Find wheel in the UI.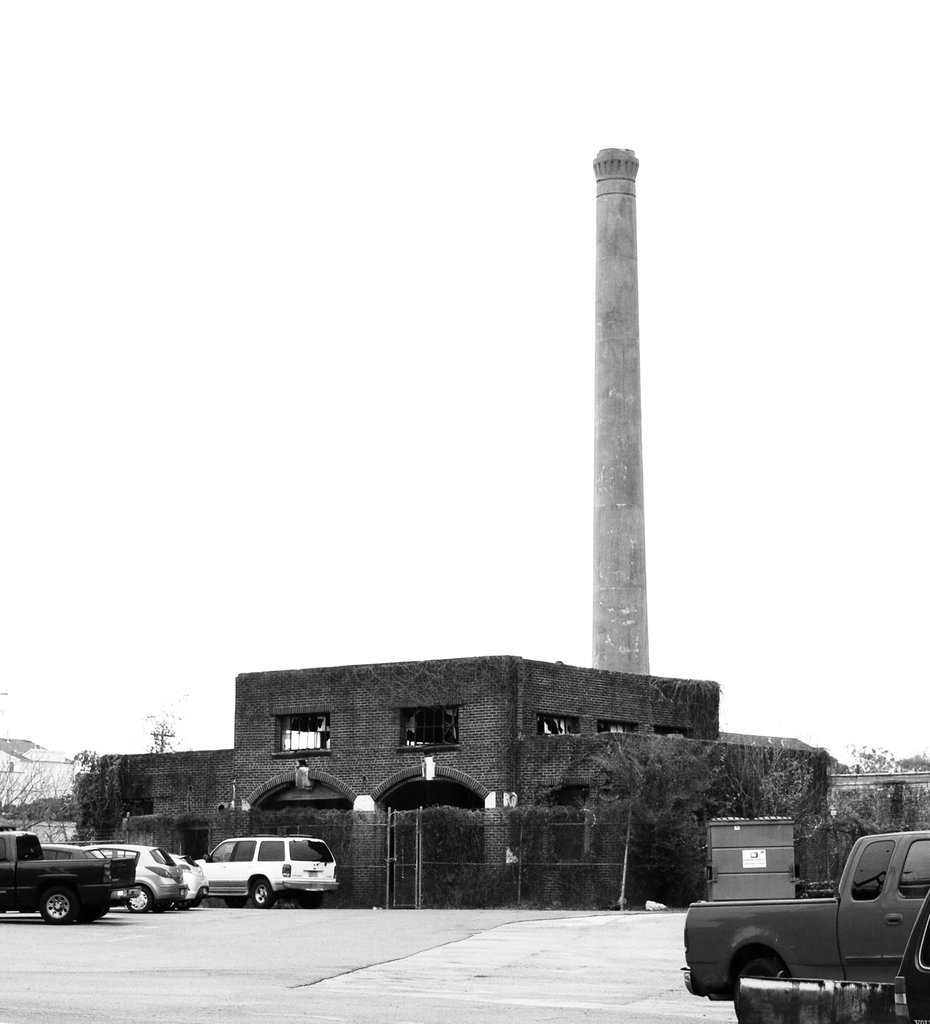
UI element at {"left": 245, "top": 879, "right": 273, "bottom": 911}.
